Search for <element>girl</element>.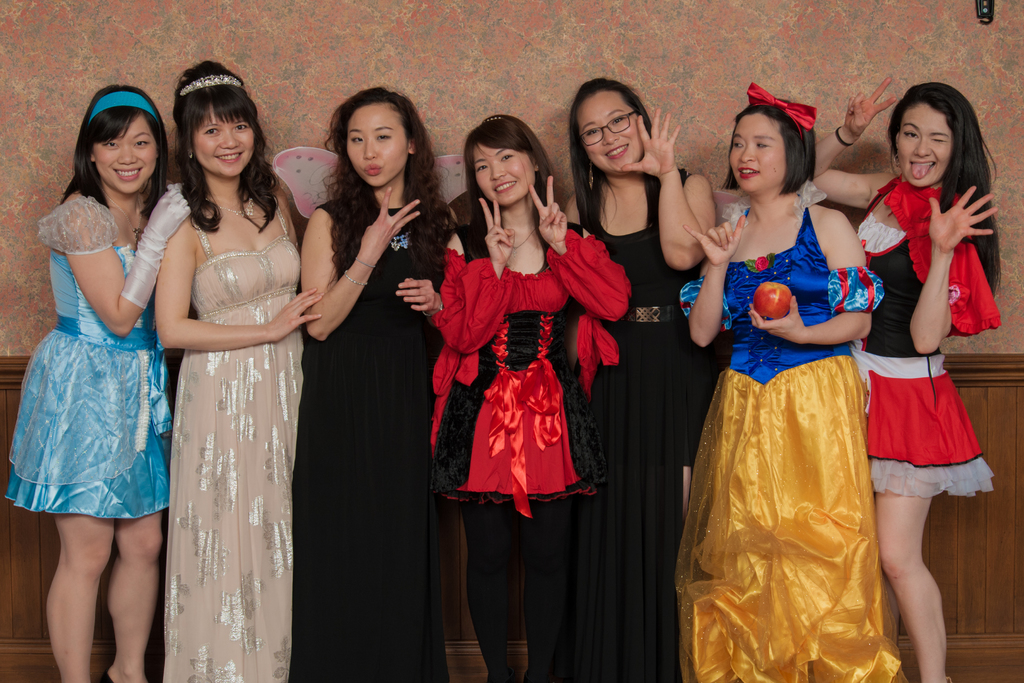
Found at box=[155, 60, 312, 682].
